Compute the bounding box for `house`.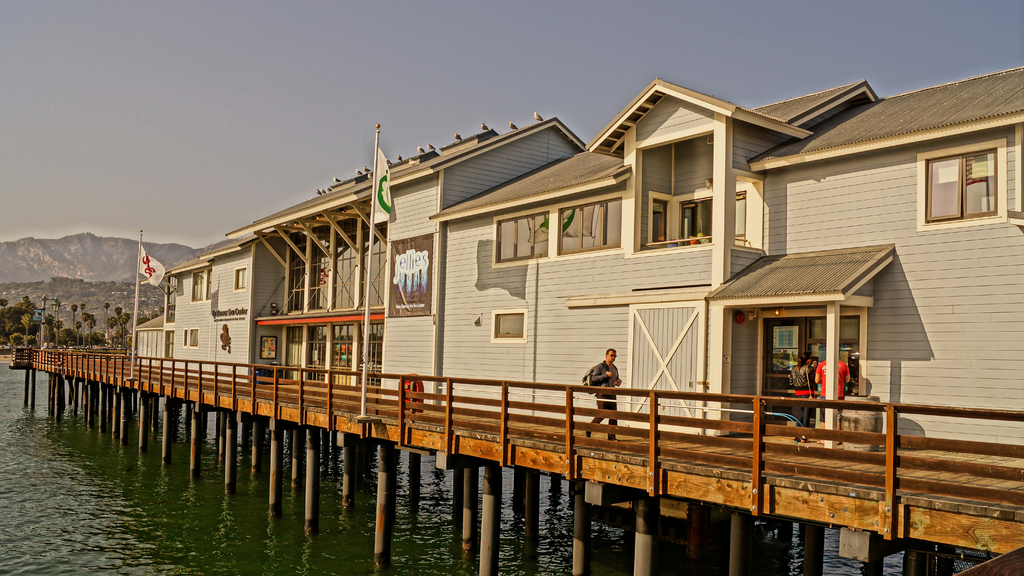
{"x1": 134, "y1": 65, "x2": 1023, "y2": 454}.
